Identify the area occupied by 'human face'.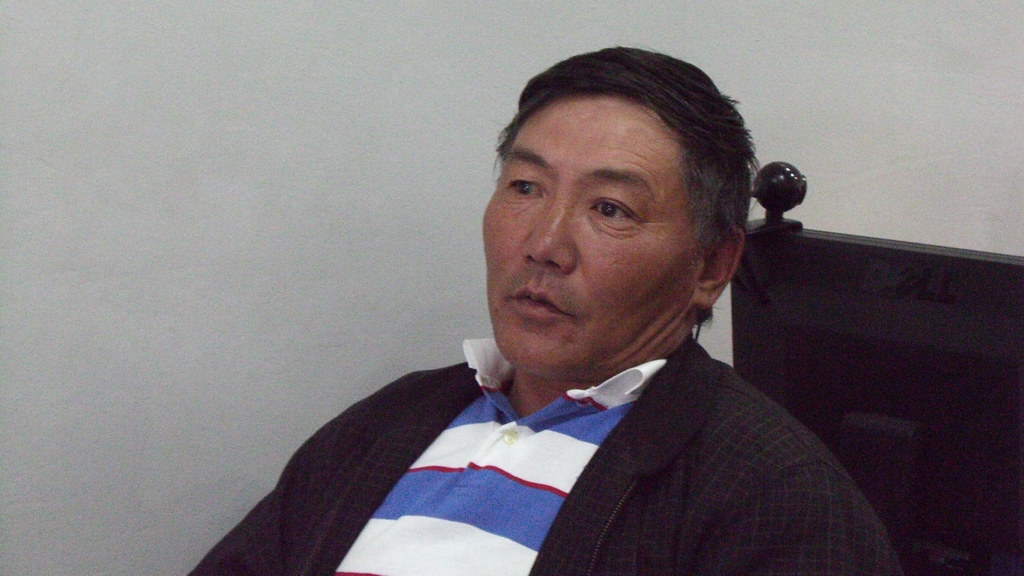
Area: 484, 93, 694, 377.
